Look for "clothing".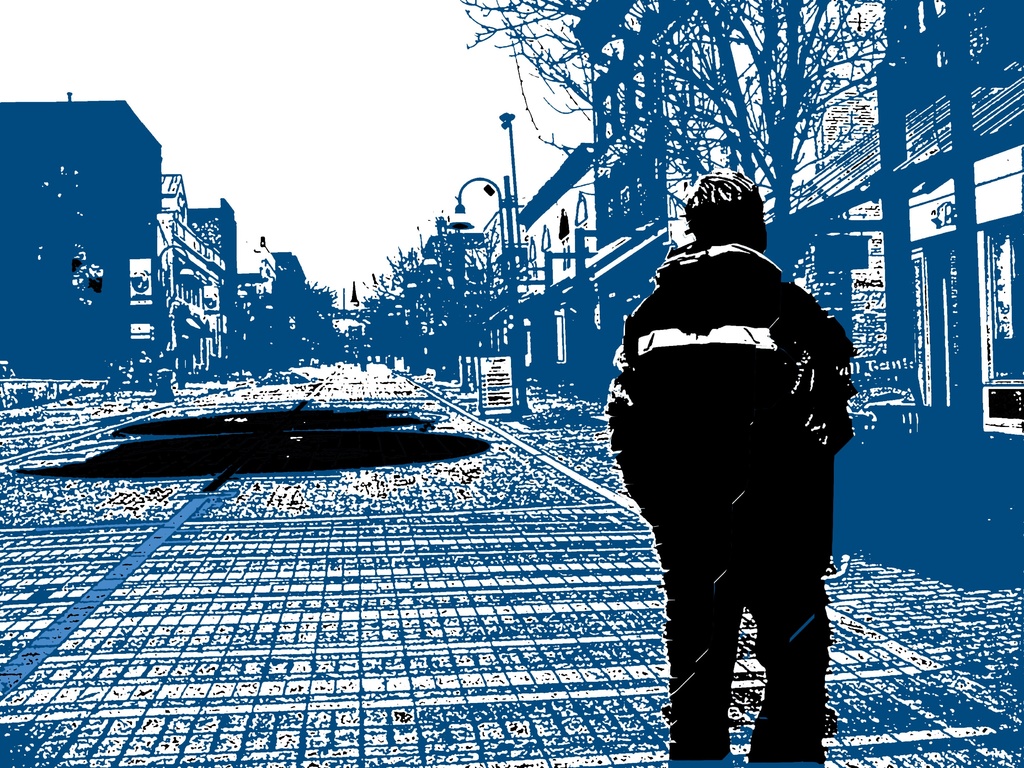
Found: 604, 173, 865, 726.
